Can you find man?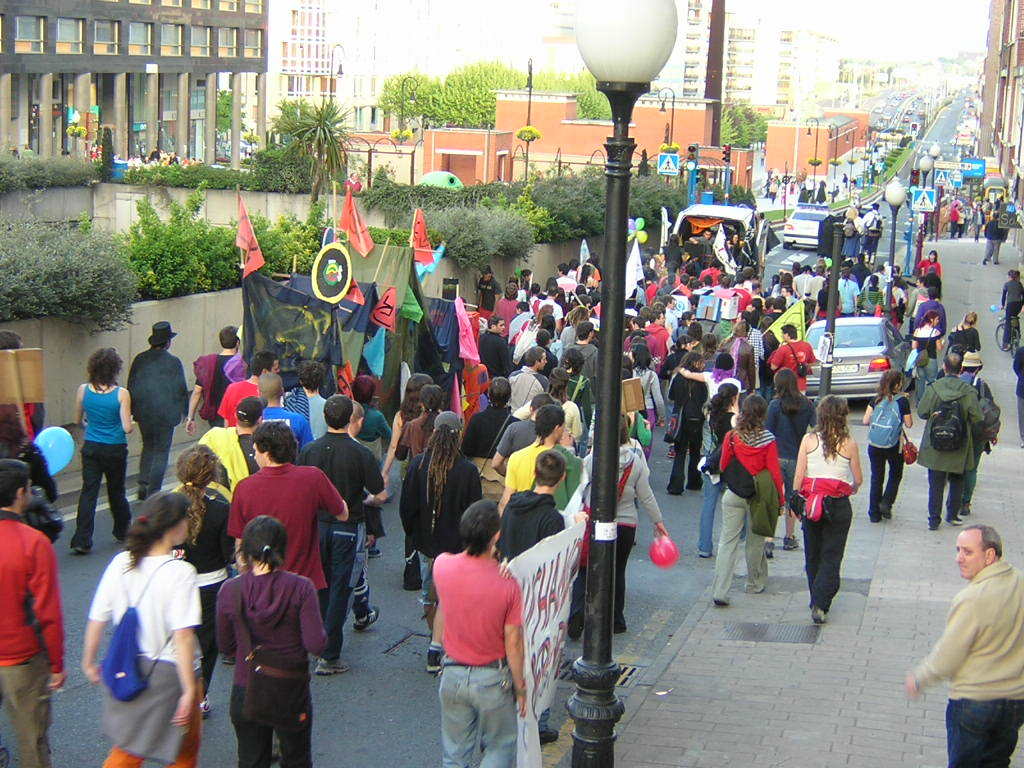
Yes, bounding box: crop(771, 326, 815, 393).
